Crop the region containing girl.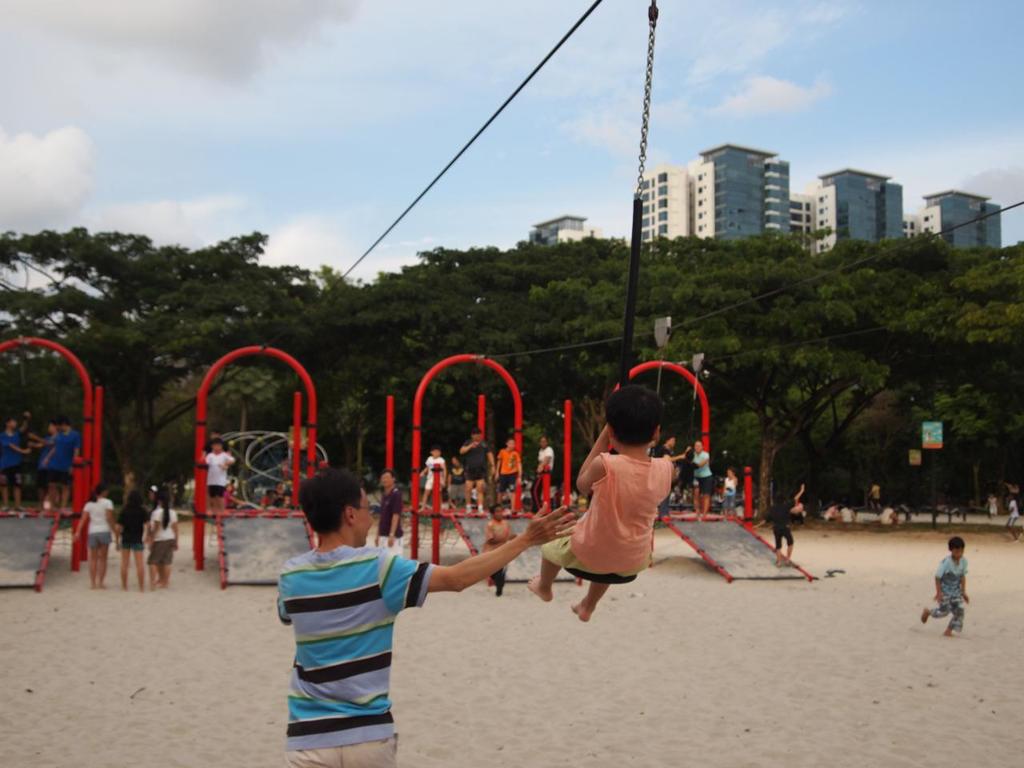
Crop region: 115/491/150/590.
